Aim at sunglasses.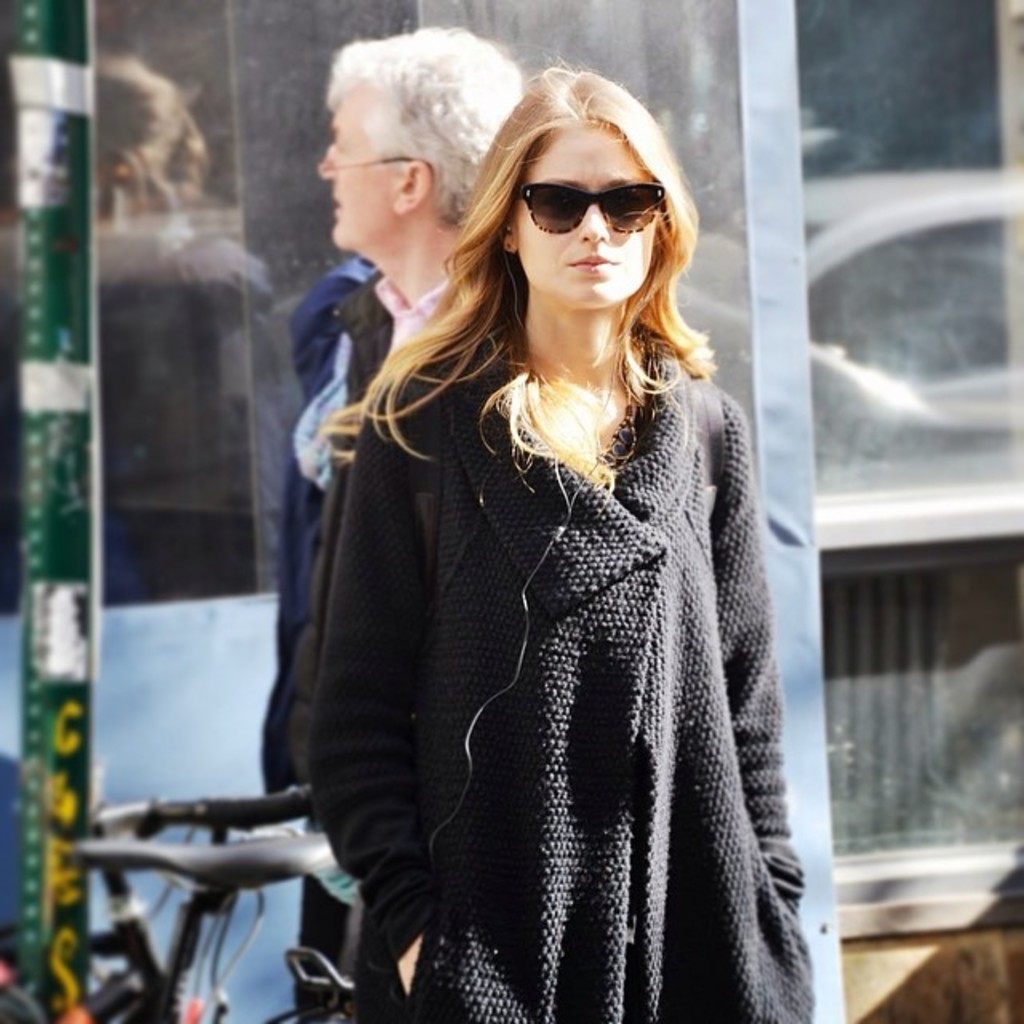
Aimed at 515, 186, 664, 235.
